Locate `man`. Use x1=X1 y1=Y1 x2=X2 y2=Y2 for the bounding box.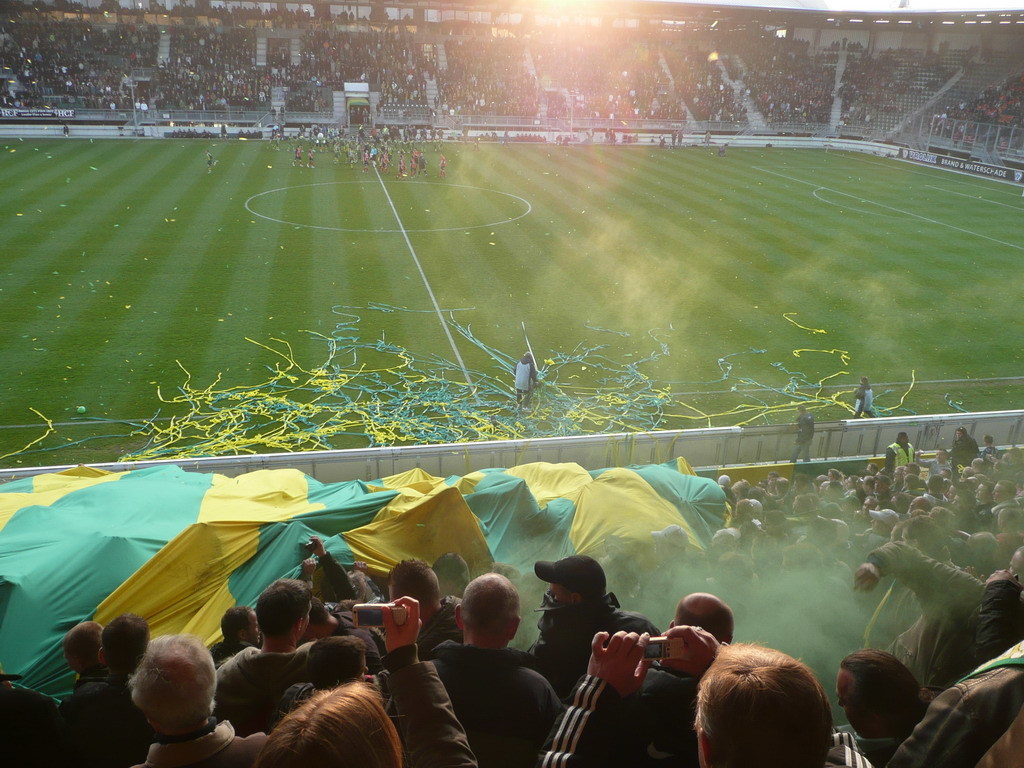
x1=662 y1=585 x2=735 y2=654.
